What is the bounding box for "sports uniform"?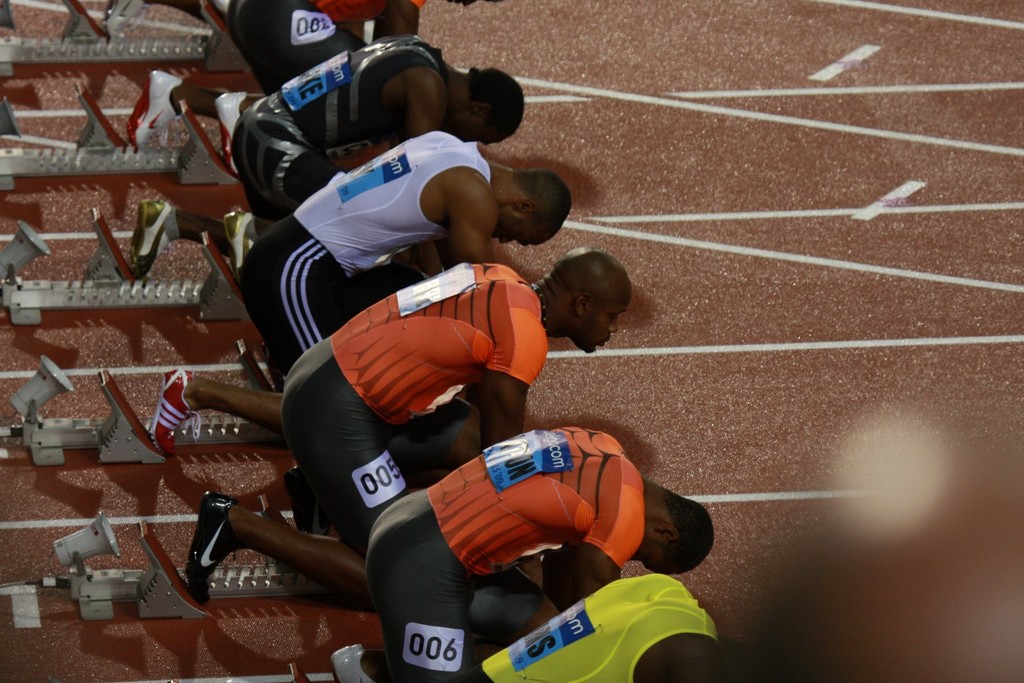
<bbox>354, 411, 646, 682</bbox>.
